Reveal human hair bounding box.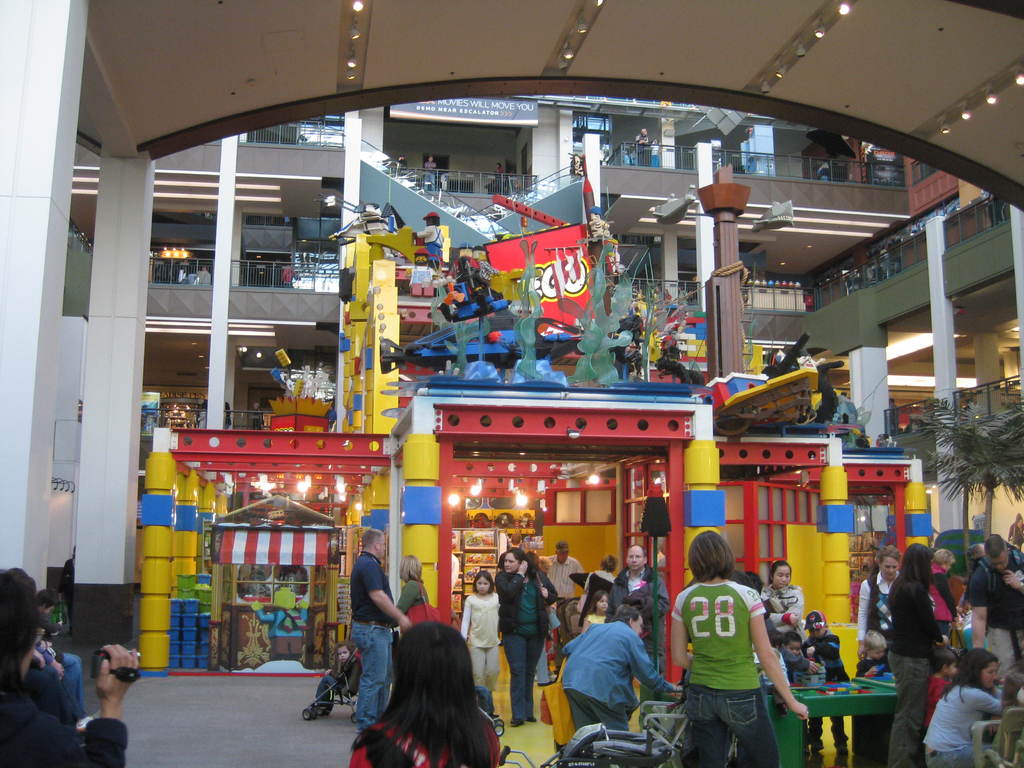
Revealed: 933/547/956/570.
